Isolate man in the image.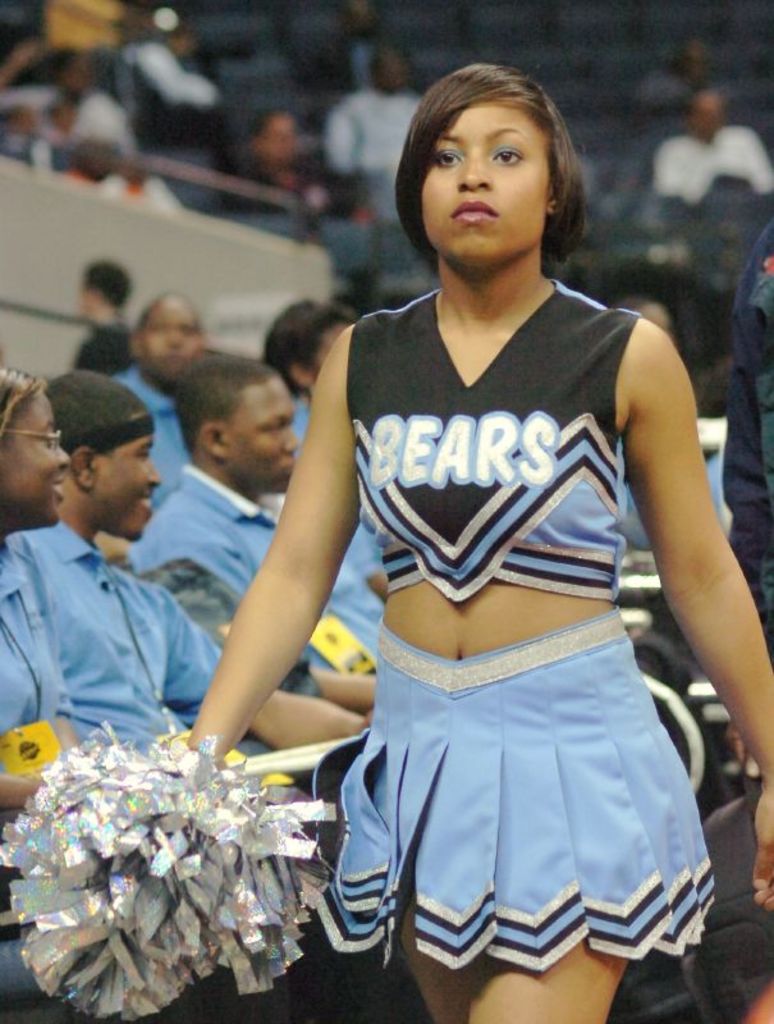
Isolated region: x1=41, y1=0, x2=155, y2=87.
